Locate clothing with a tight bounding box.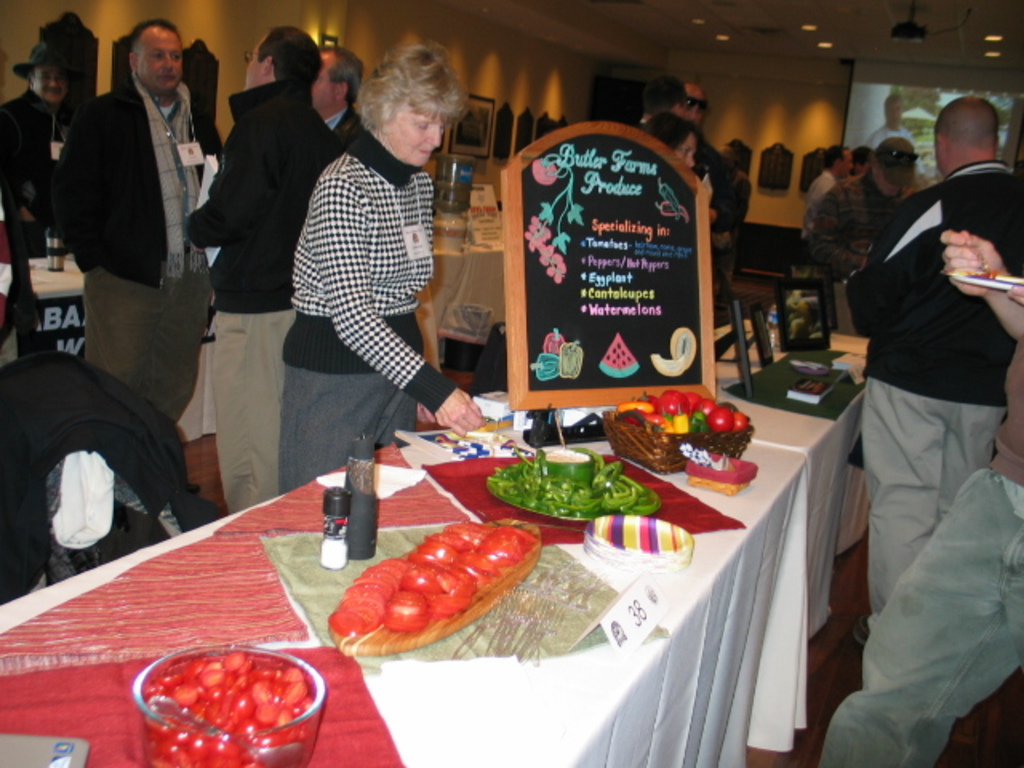
bbox=(877, 179, 923, 222).
